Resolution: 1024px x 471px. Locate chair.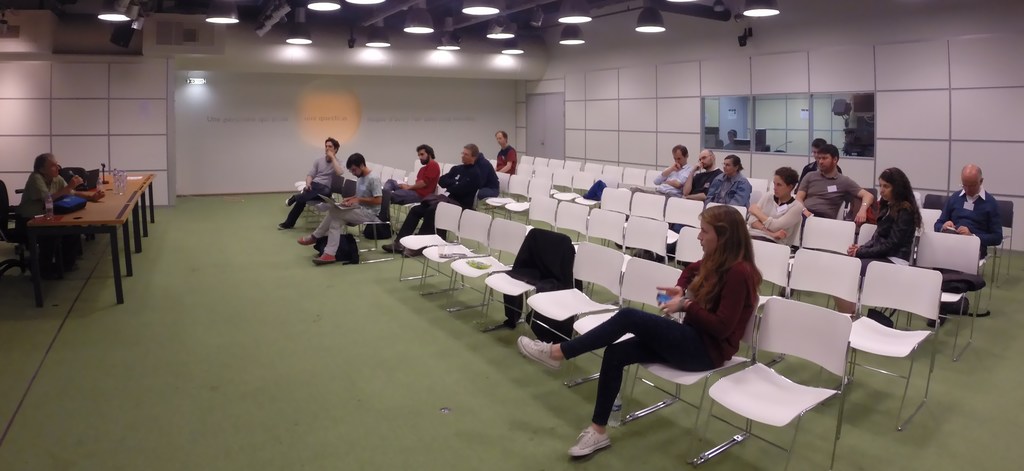
select_region(422, 209, 489, 311).
